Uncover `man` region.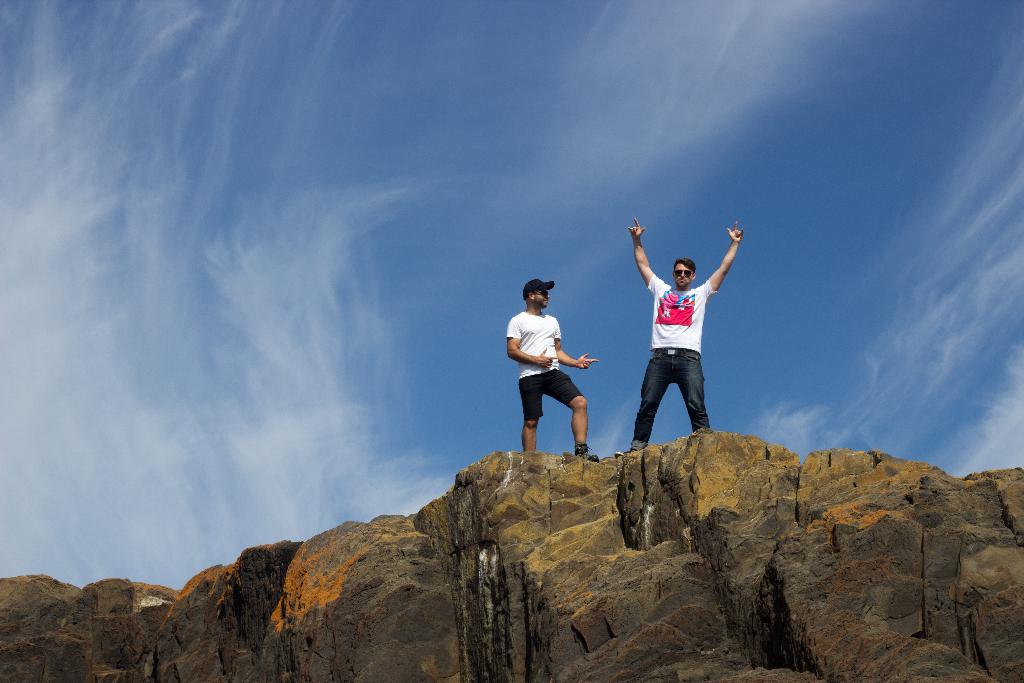
Uncovered: (612, 215, 744, 457).
